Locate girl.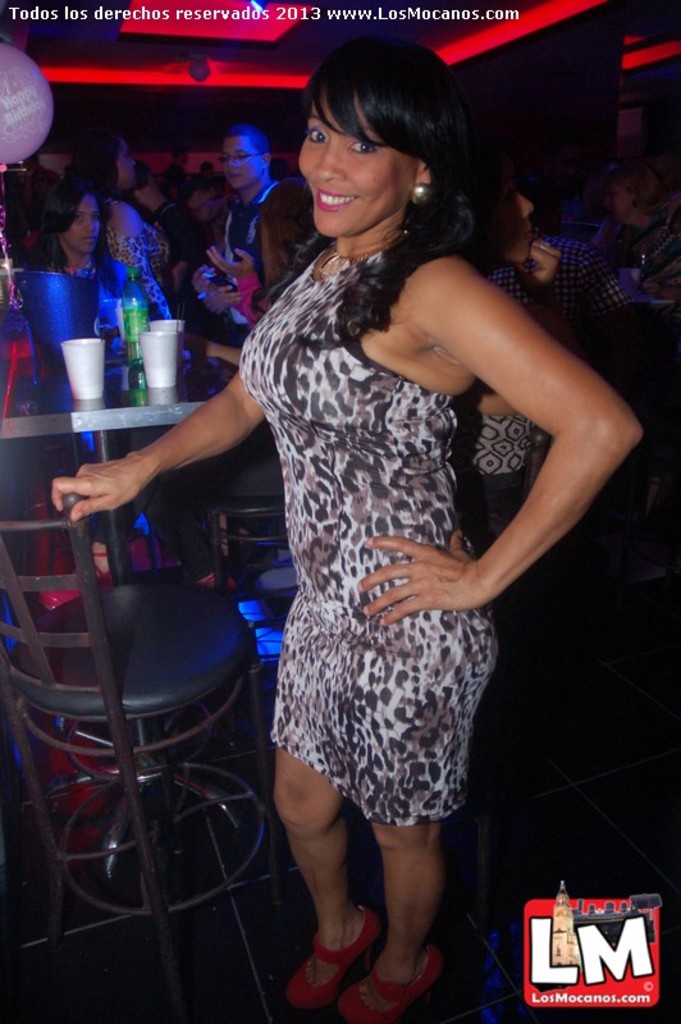
Bounding box: (15, 182, 145, 374).
